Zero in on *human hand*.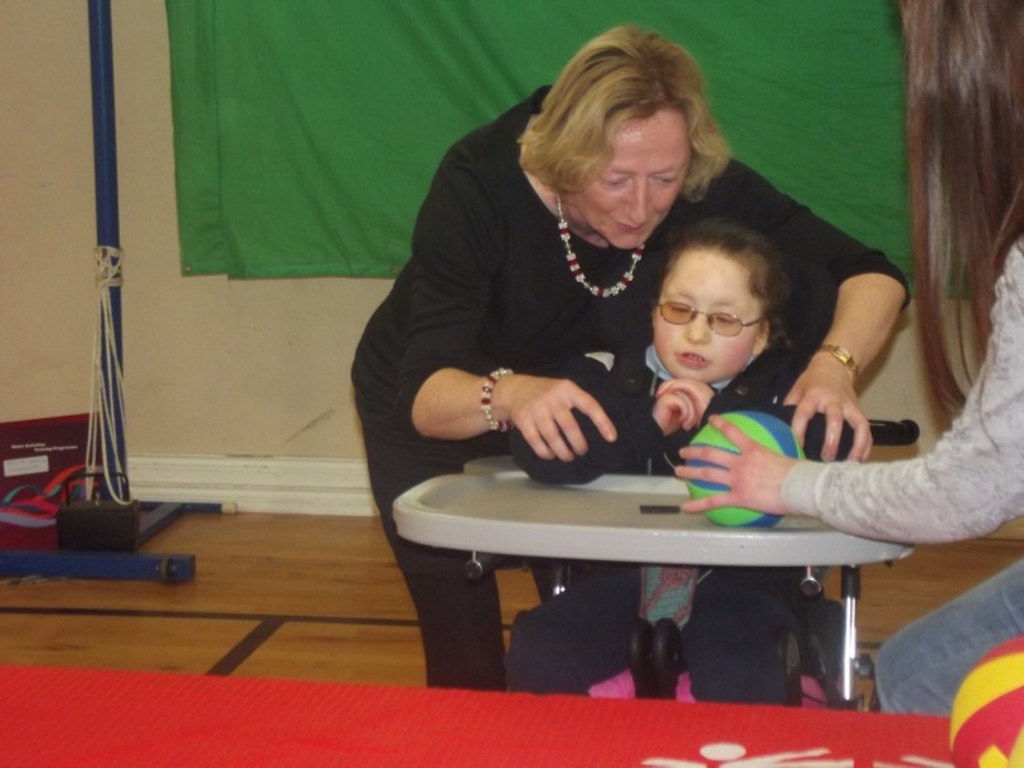
Zeroed in: <bbox>650, 390, 697, 436</bbox>.
